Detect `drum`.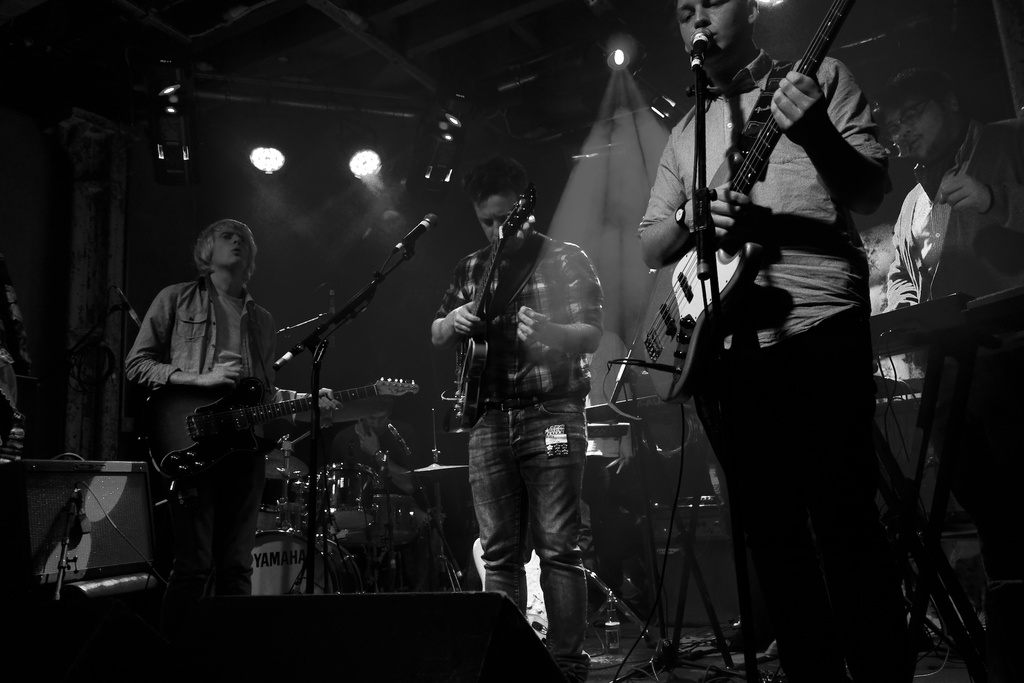
Detected at <bbox>256, 505, 284, 534</bbox>.
